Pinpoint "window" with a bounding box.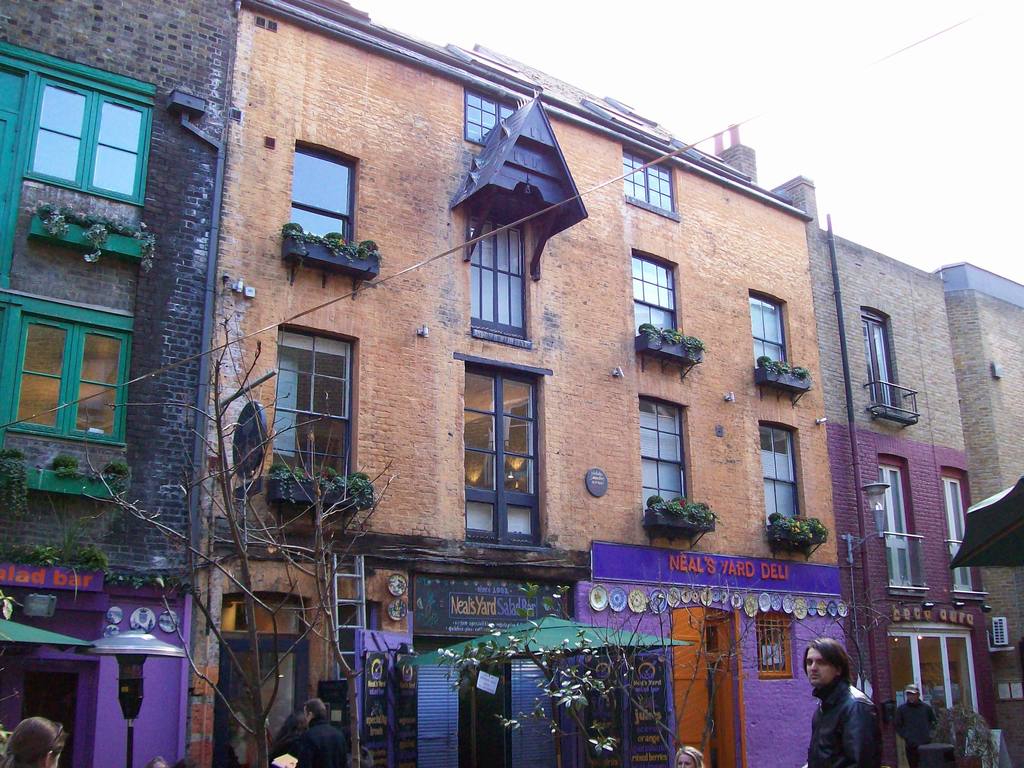
461, 365, 546, 542.
